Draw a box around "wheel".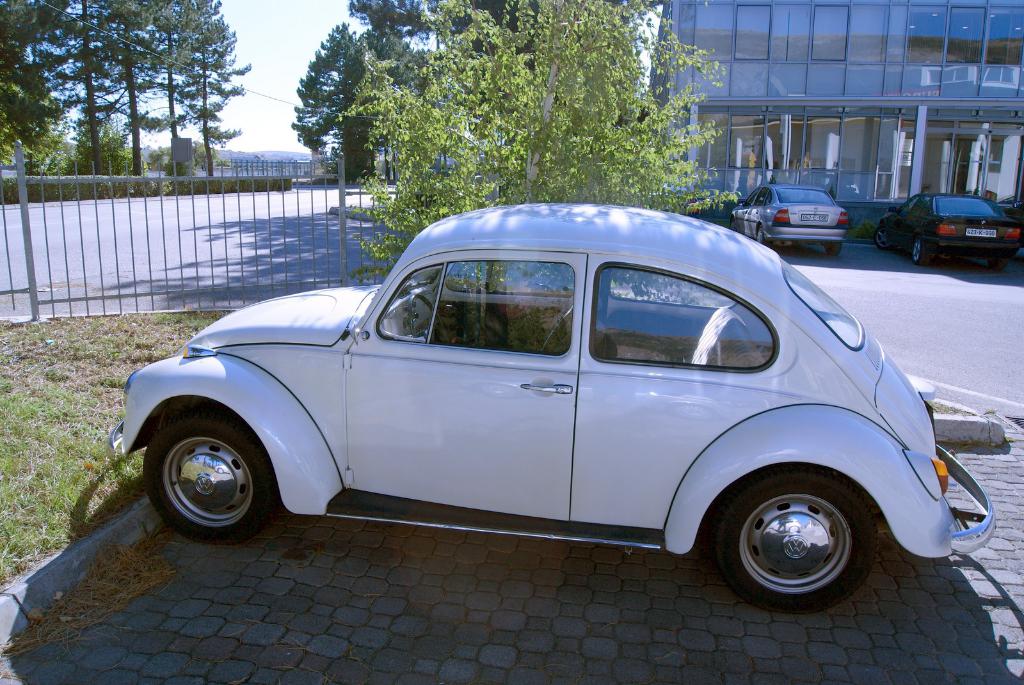
crop(394, 288, 451, 346).
